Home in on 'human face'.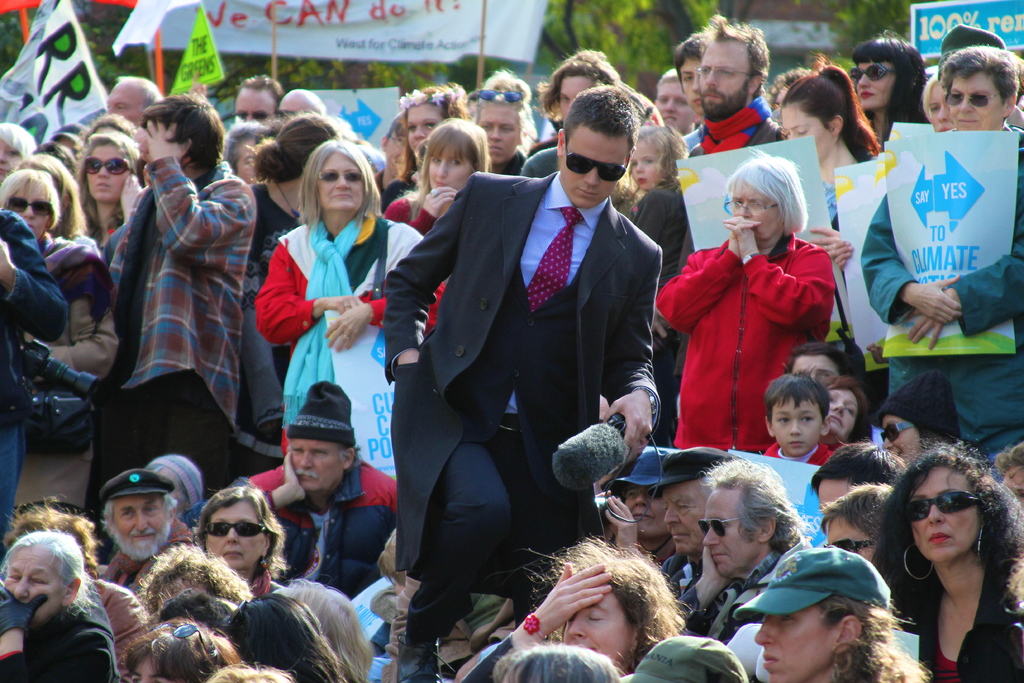
Homed in at box=[945, 65, 1010, 134].
